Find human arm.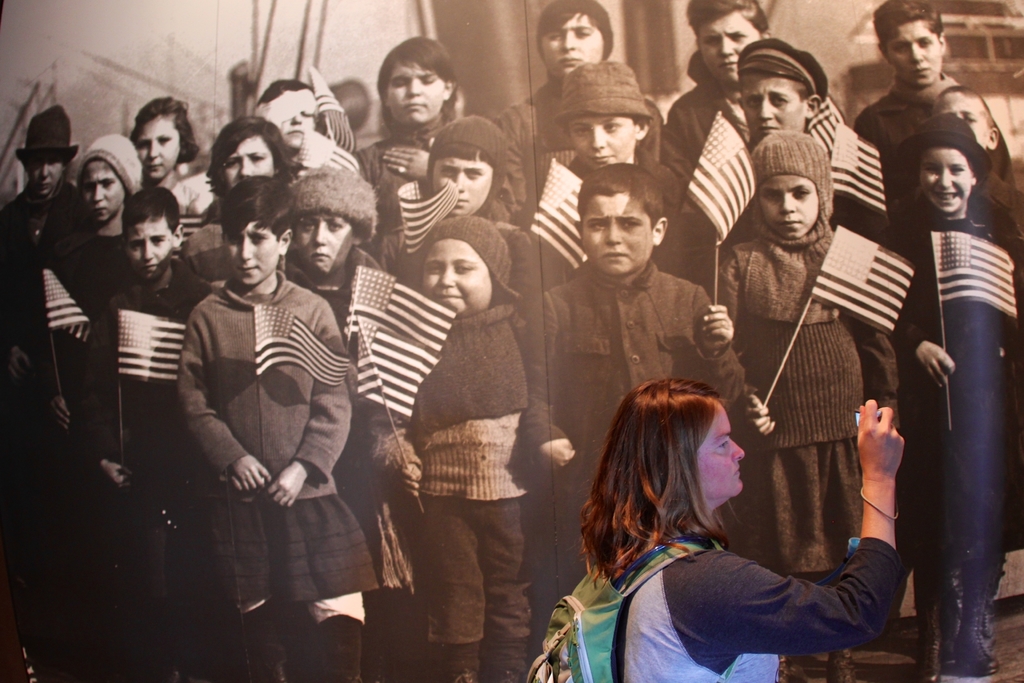
x1=520 y1=283 x2=575 y2=472.
